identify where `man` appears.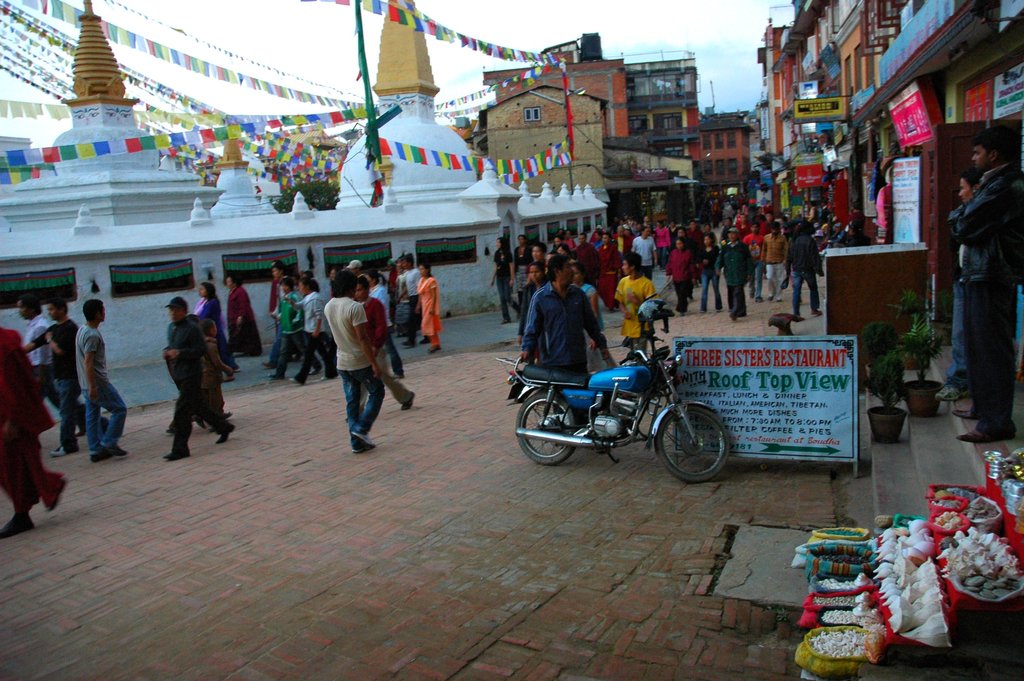
Appears at 740/222/764/298.
